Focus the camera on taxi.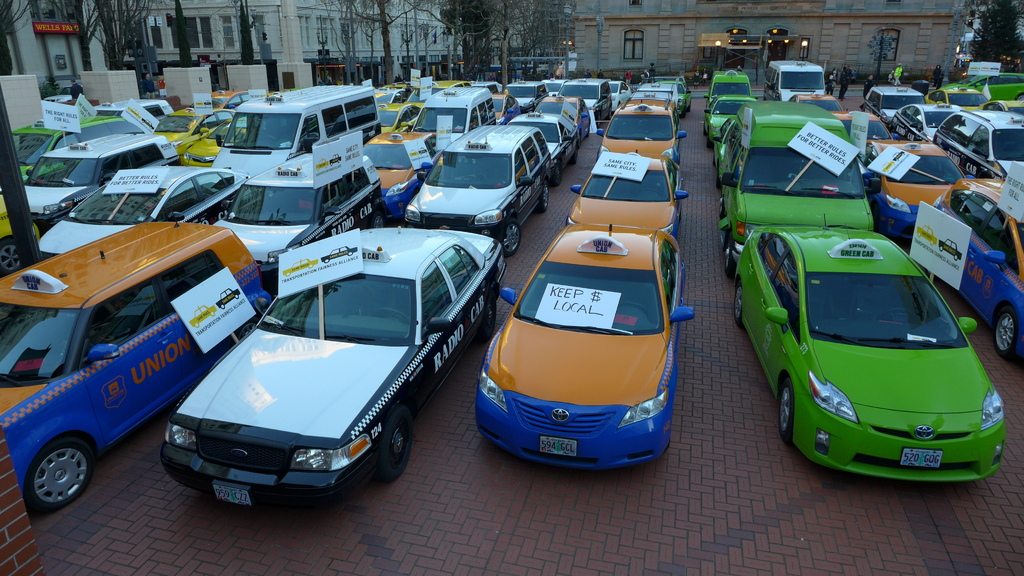
Focus region: BBox(508, 74, 544, 108).
